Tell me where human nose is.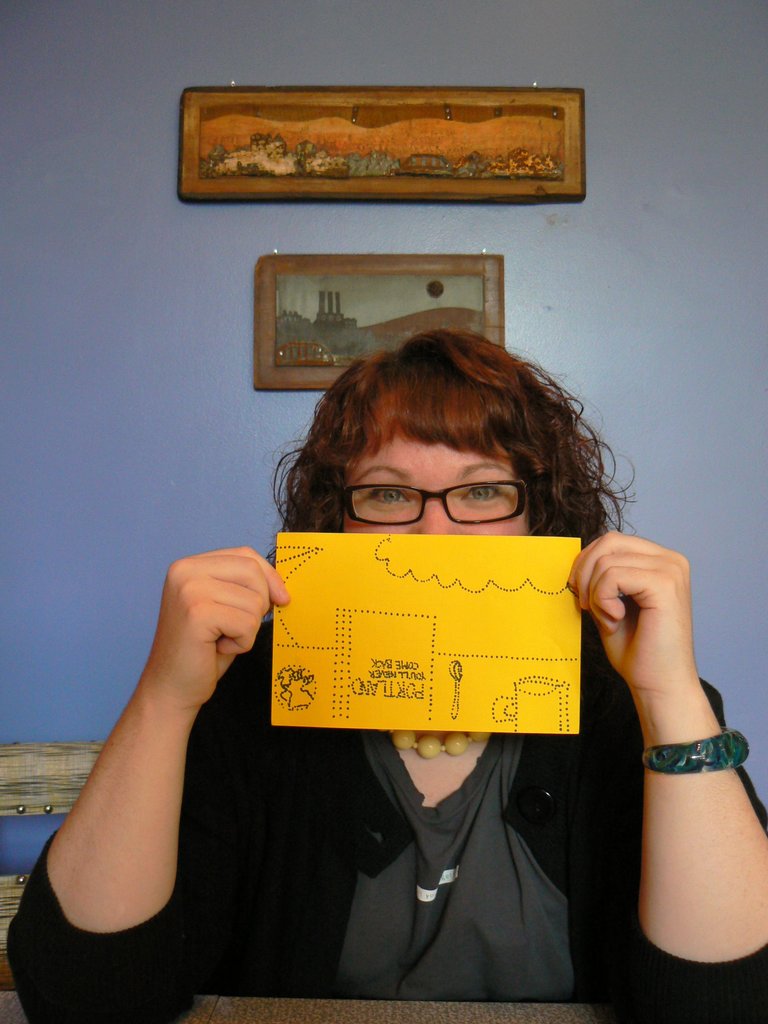
human nose is at locate(418, 484, 456, 535).
